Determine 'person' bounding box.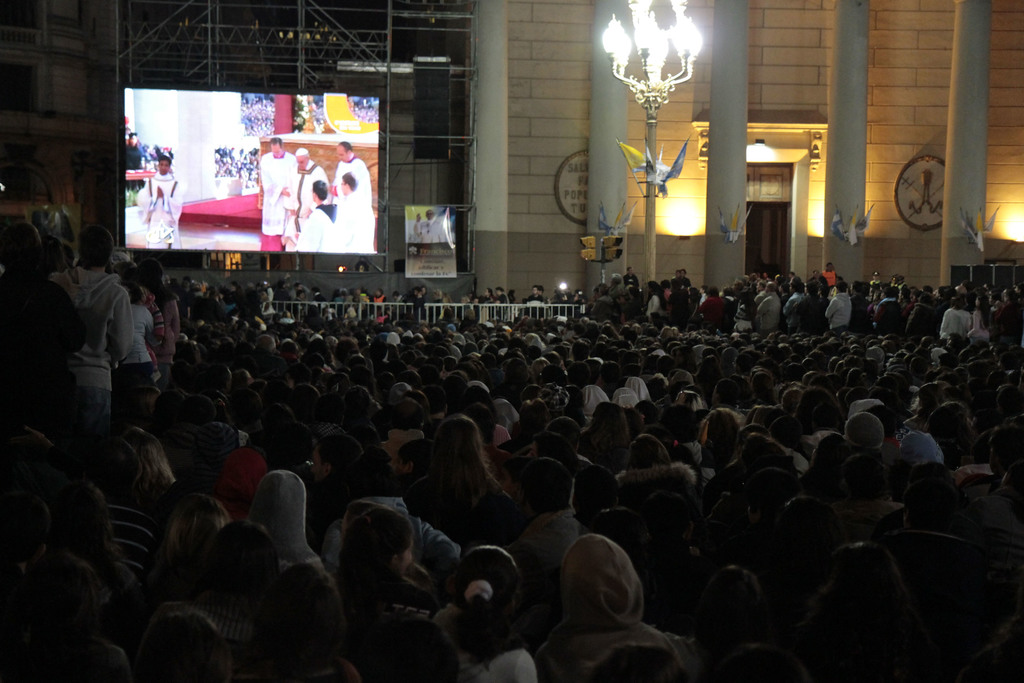
Determined: detection(526, 284, 545, 305).
